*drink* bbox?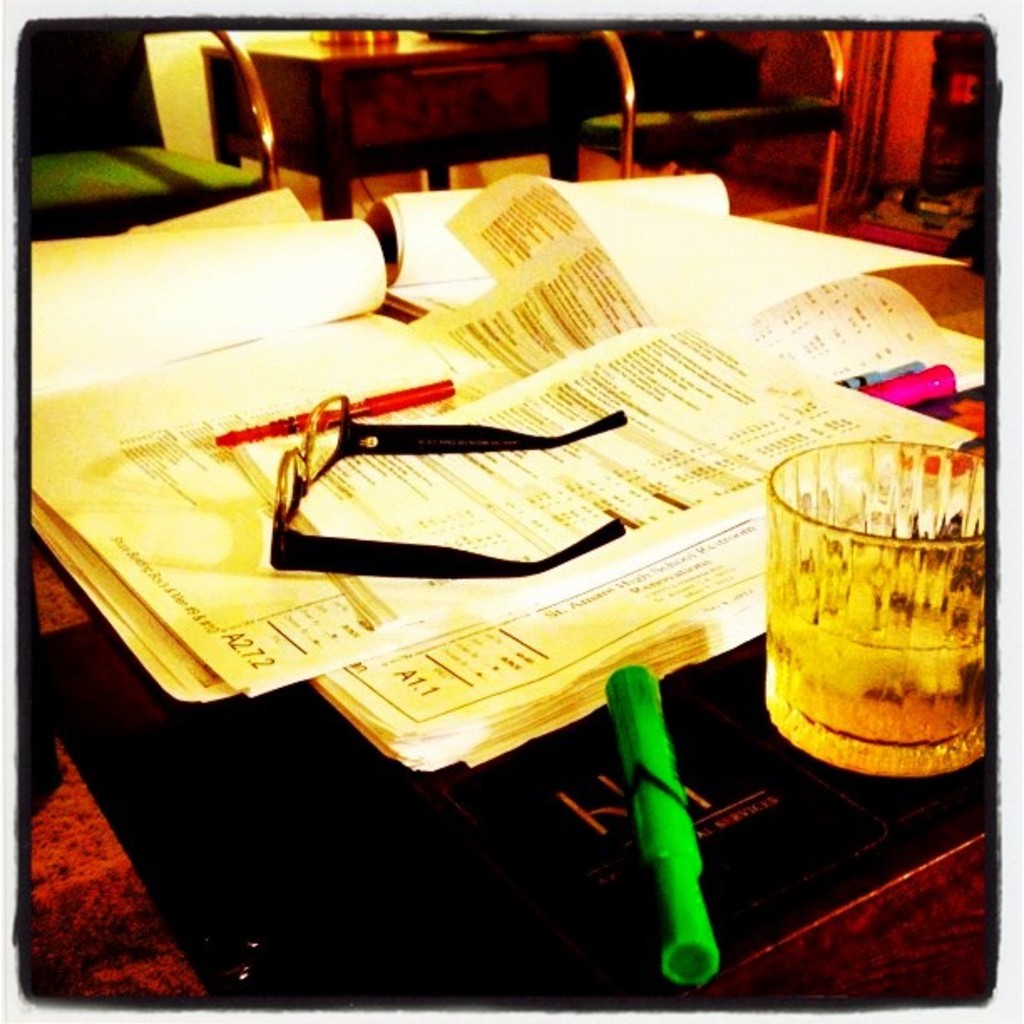
detection(768, 549, 982, 755)
